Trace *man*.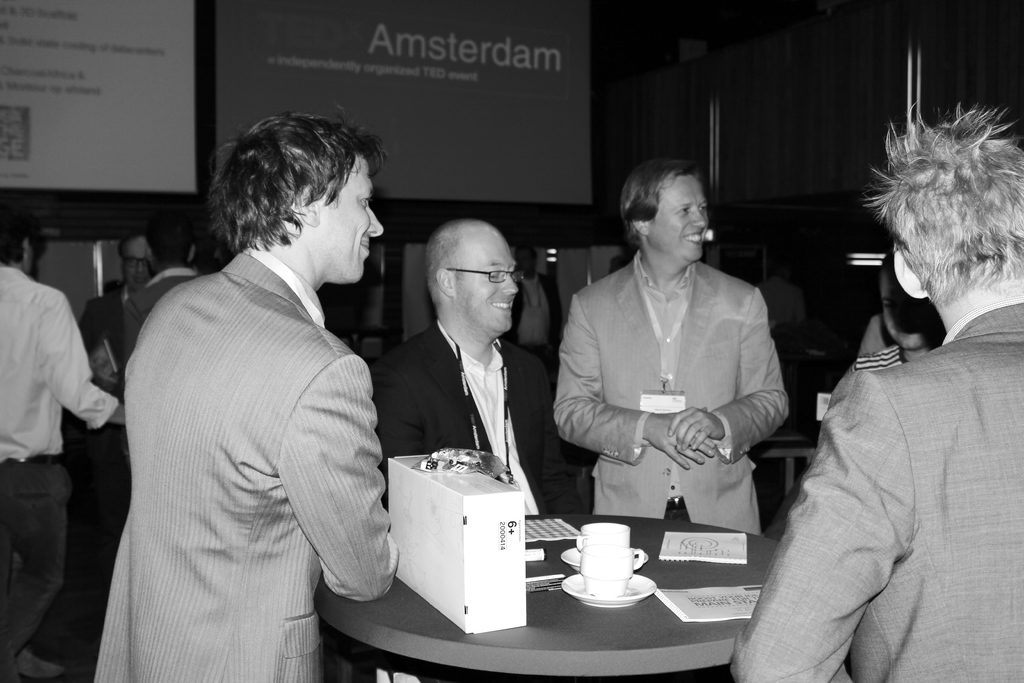
Traced to 724 99 1023 682.
